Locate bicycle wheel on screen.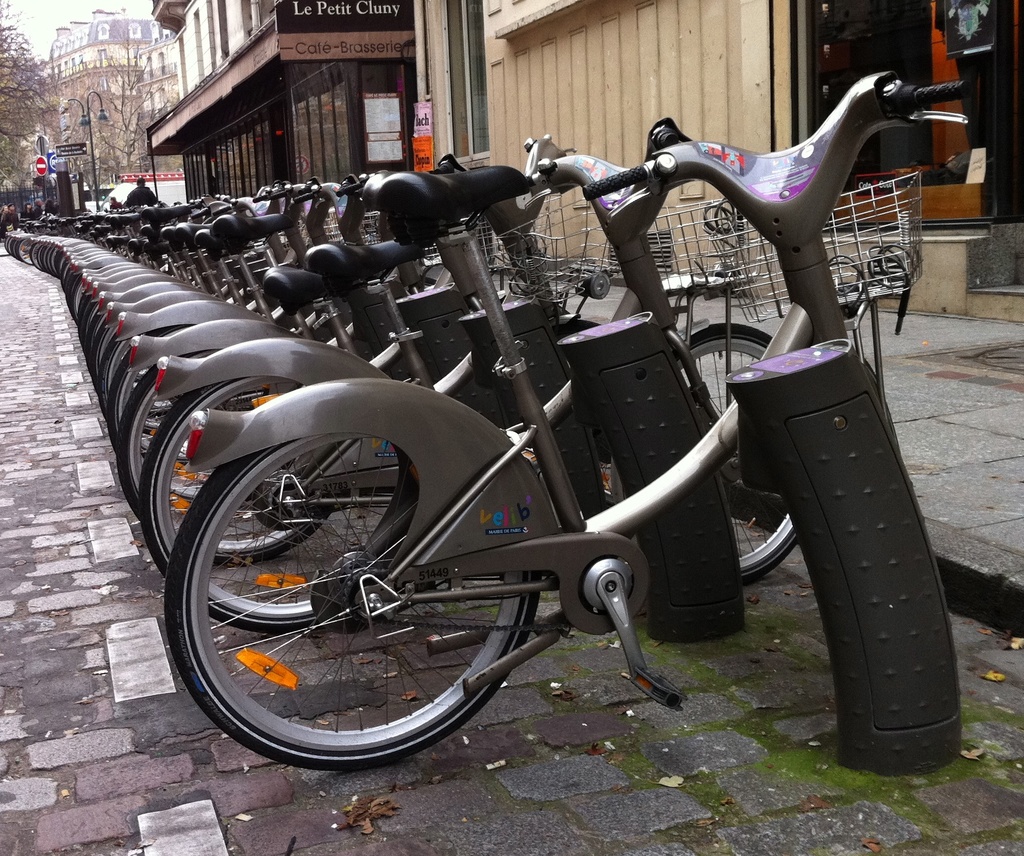
On screen at rect(179, 464, 543, 767).
